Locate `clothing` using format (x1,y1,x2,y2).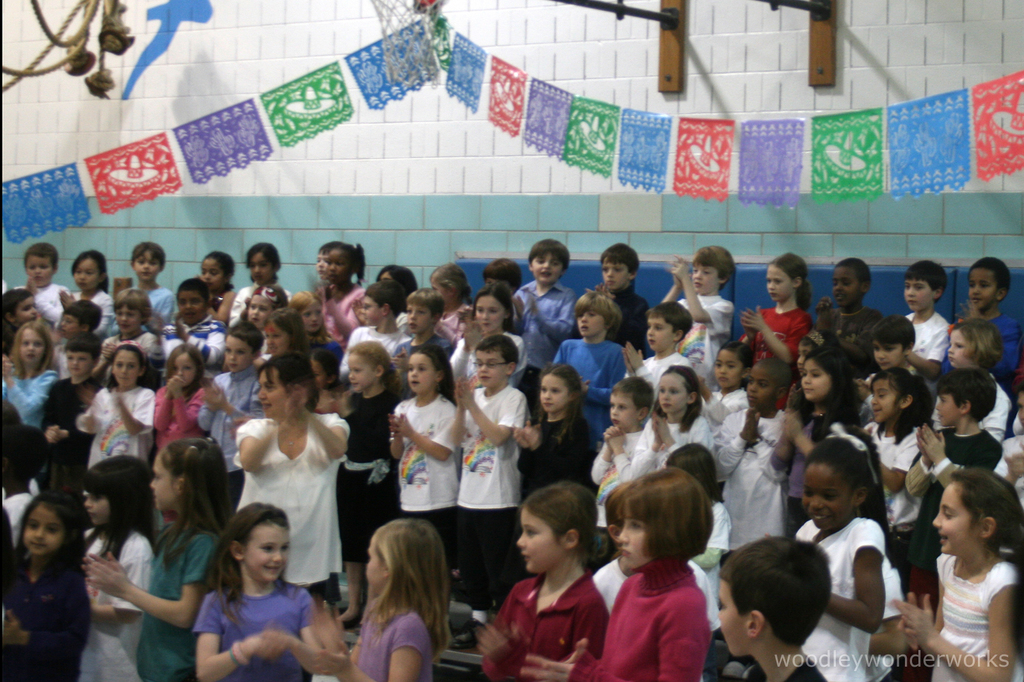
(228,416,354,598).
